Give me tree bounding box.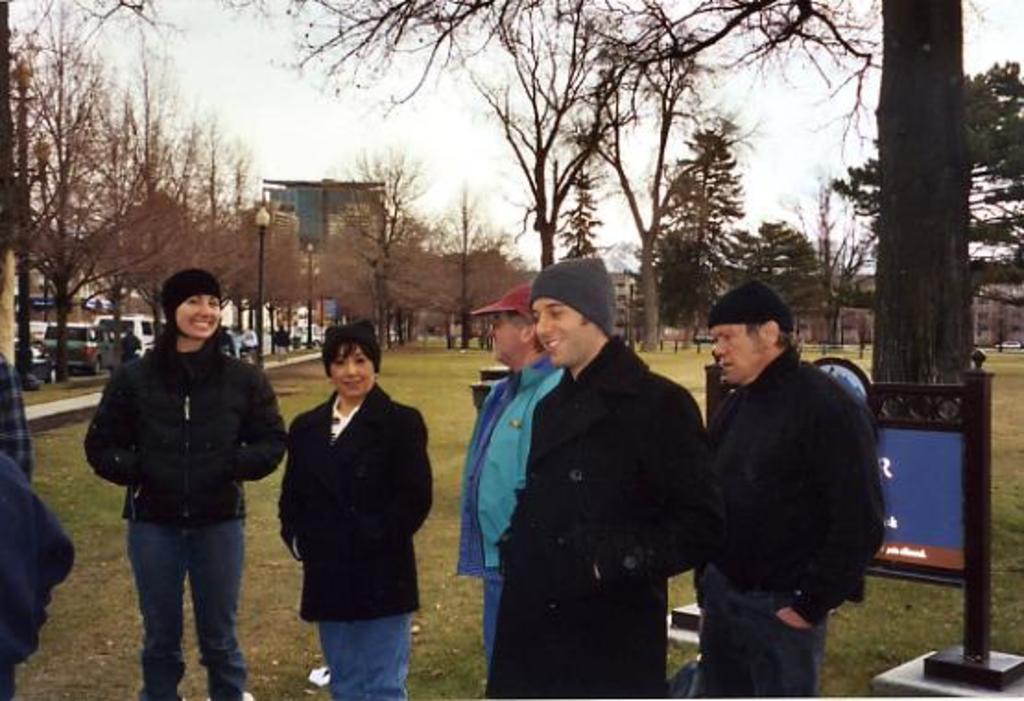
{"left": 568, "top": 137, "right": 603, "bottom": 275}.
